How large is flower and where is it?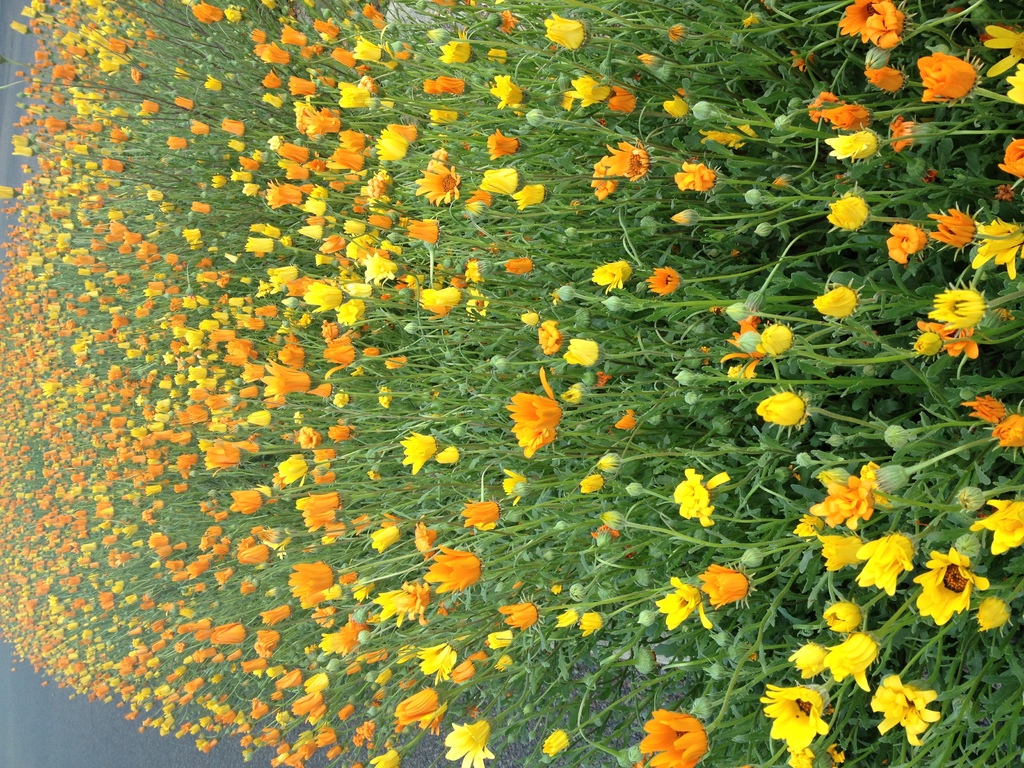
Bounding box: 259 625 283 648.
